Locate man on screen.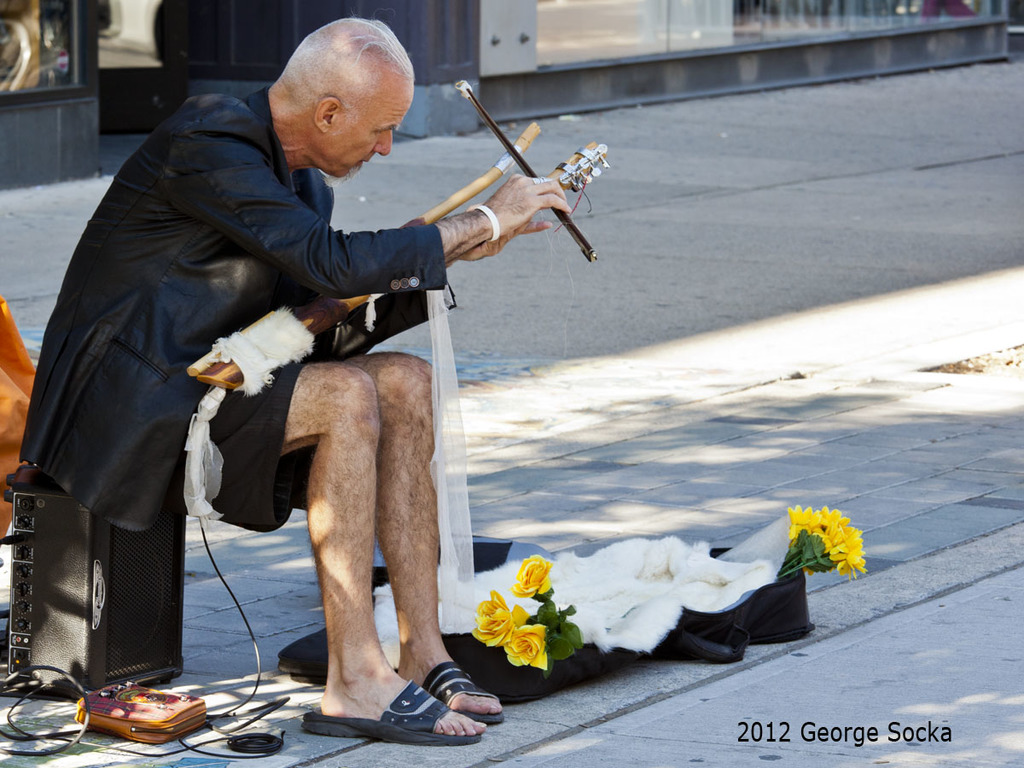
On screen at left=53, top=30, right=589, bottom=720.
